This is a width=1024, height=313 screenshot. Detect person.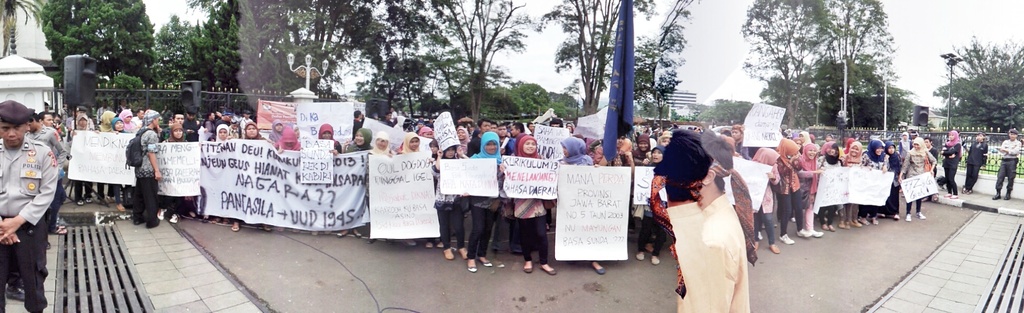
{"left": 50, "top": 114, "right": 70, "bottom": 157}.
